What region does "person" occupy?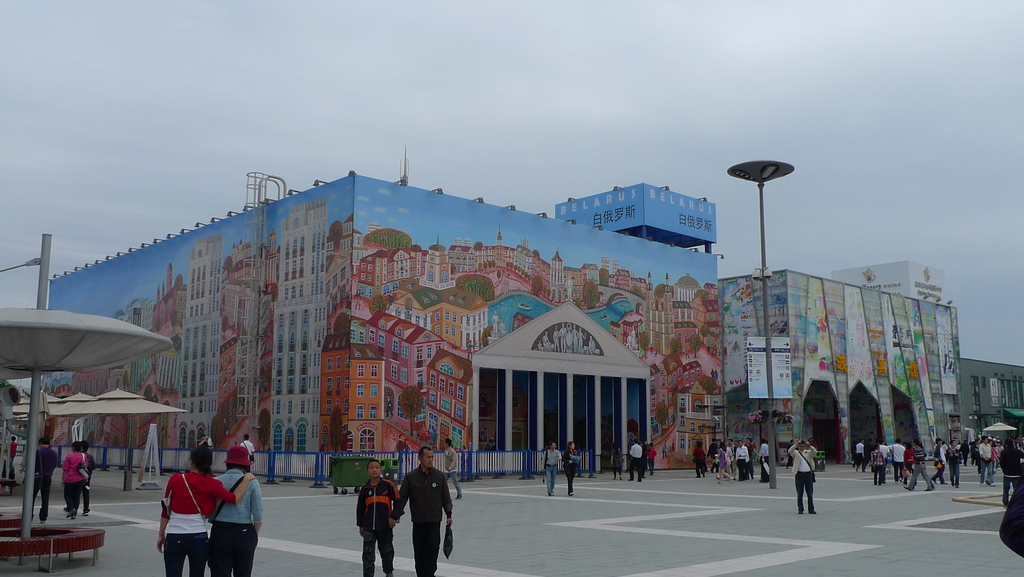
rect(977, 435, 991, 483).
